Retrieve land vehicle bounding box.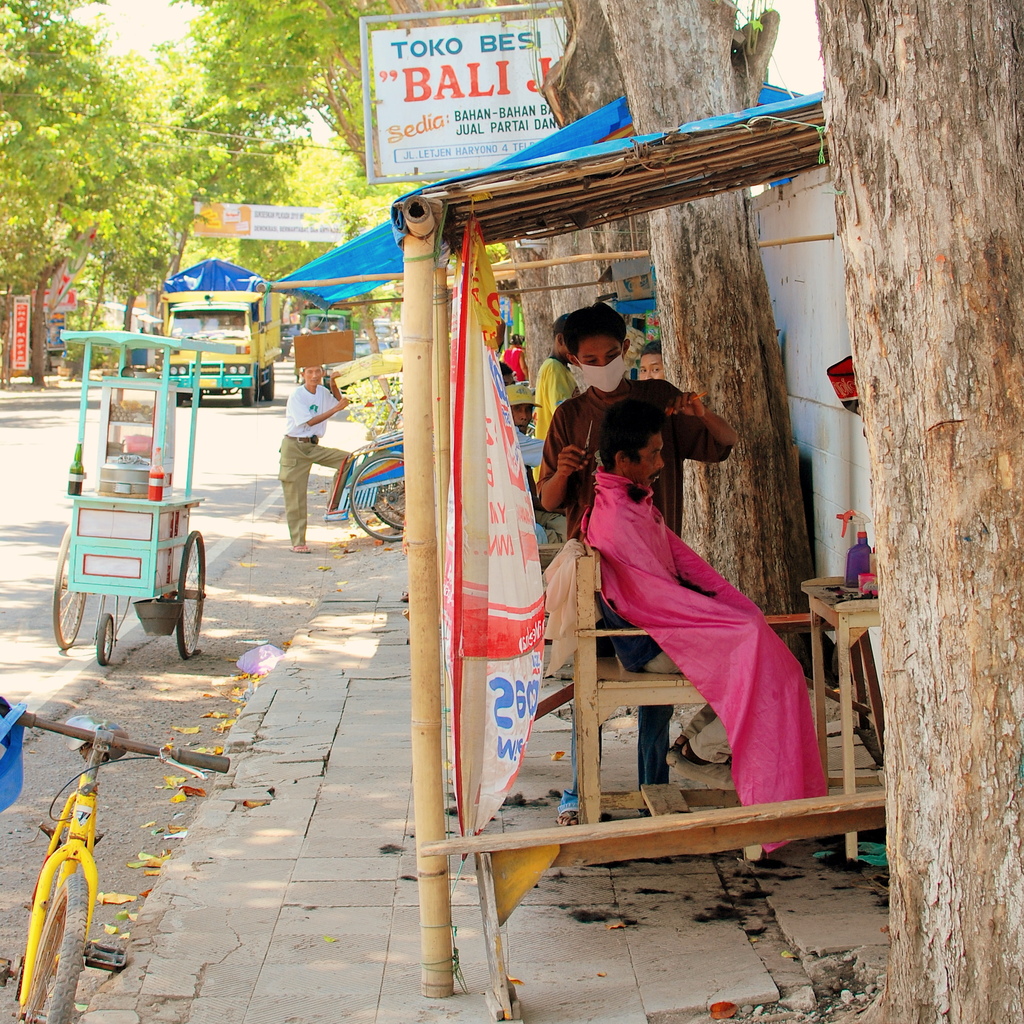
Bounding box: {"x1": 167, "y1": 260, "x2": 279, "y2": 407}.
